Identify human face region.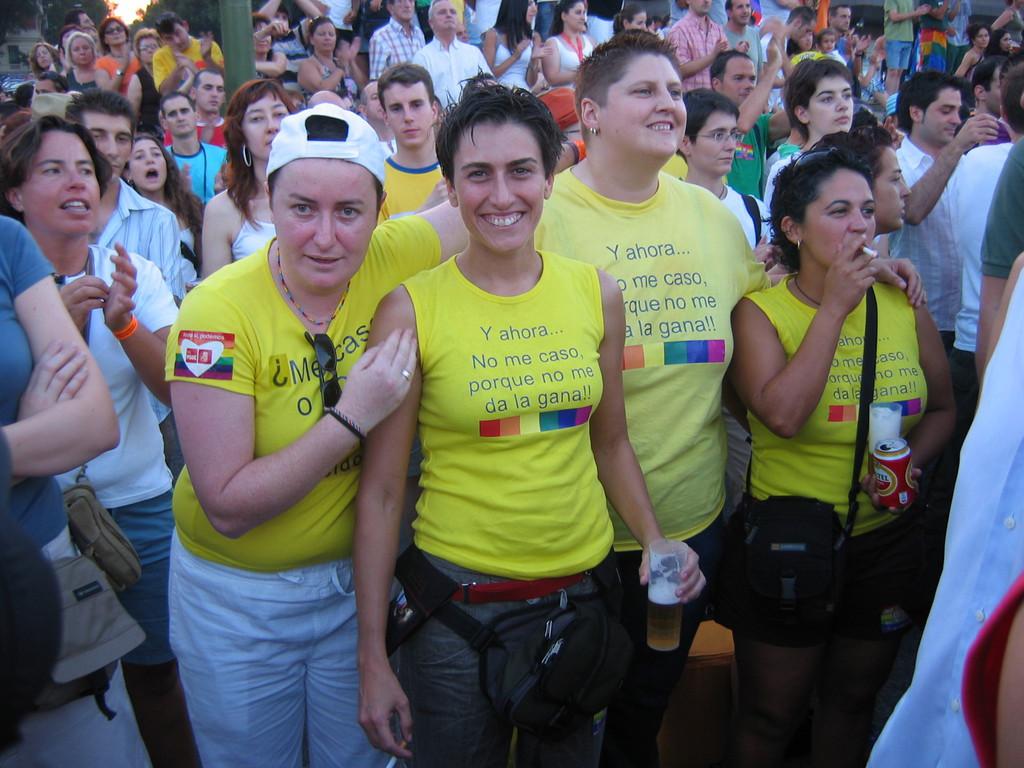
Region: box=[453, 120, 545, 251].
